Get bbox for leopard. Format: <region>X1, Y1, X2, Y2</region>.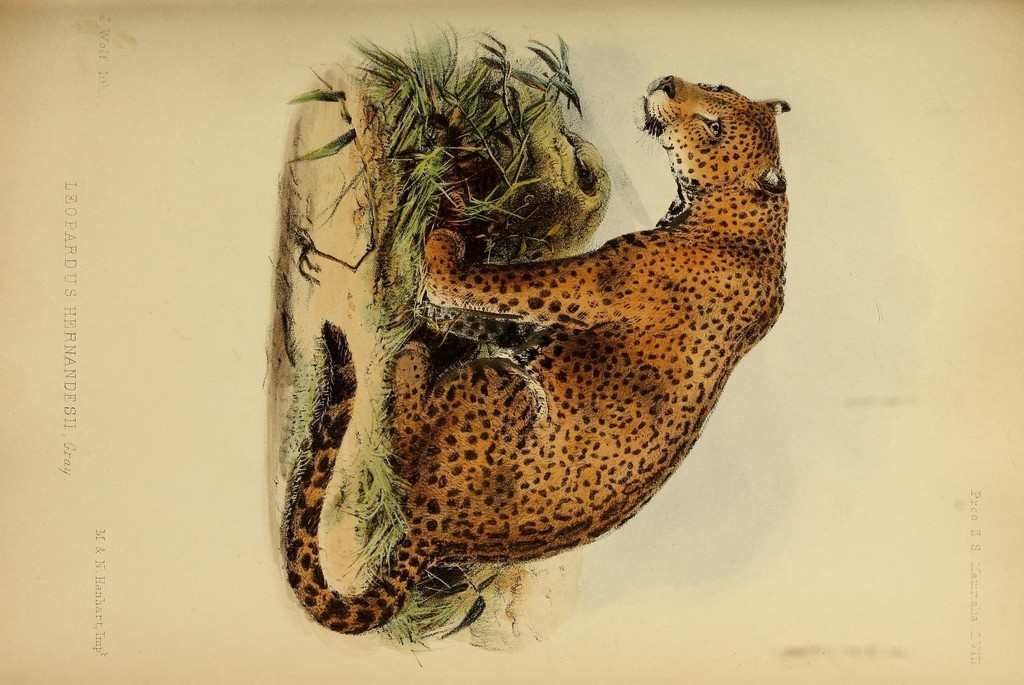
<region>280, 69, 788, 636</region>.
